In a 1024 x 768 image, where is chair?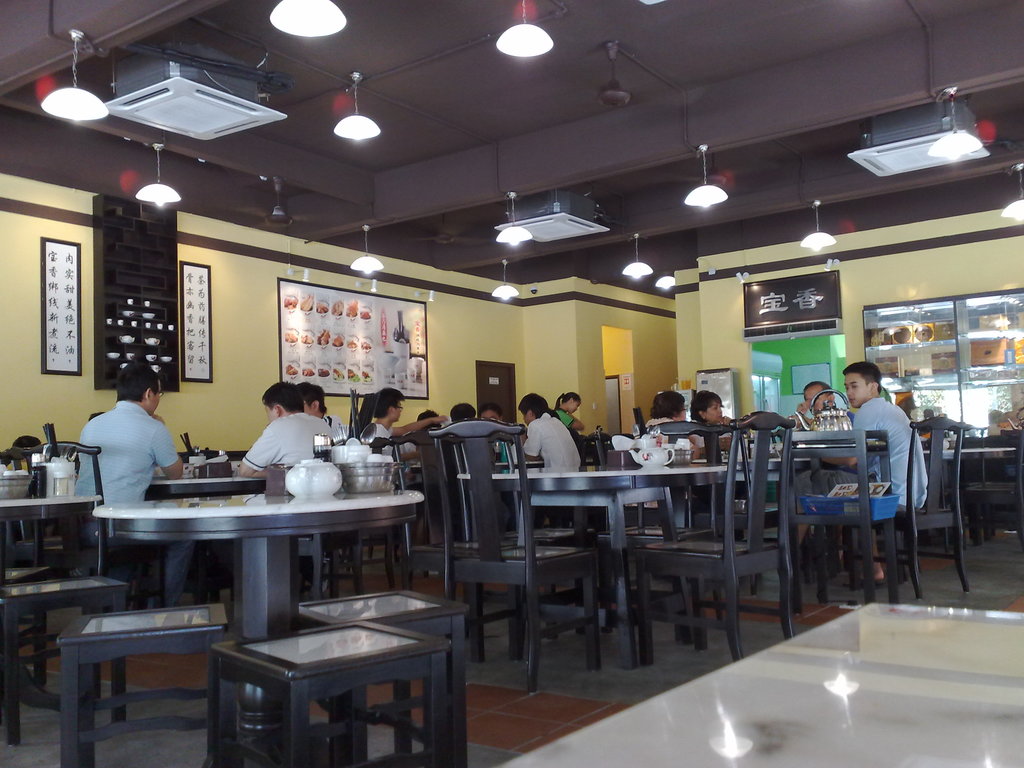
box(419, 417, 600, 698).
